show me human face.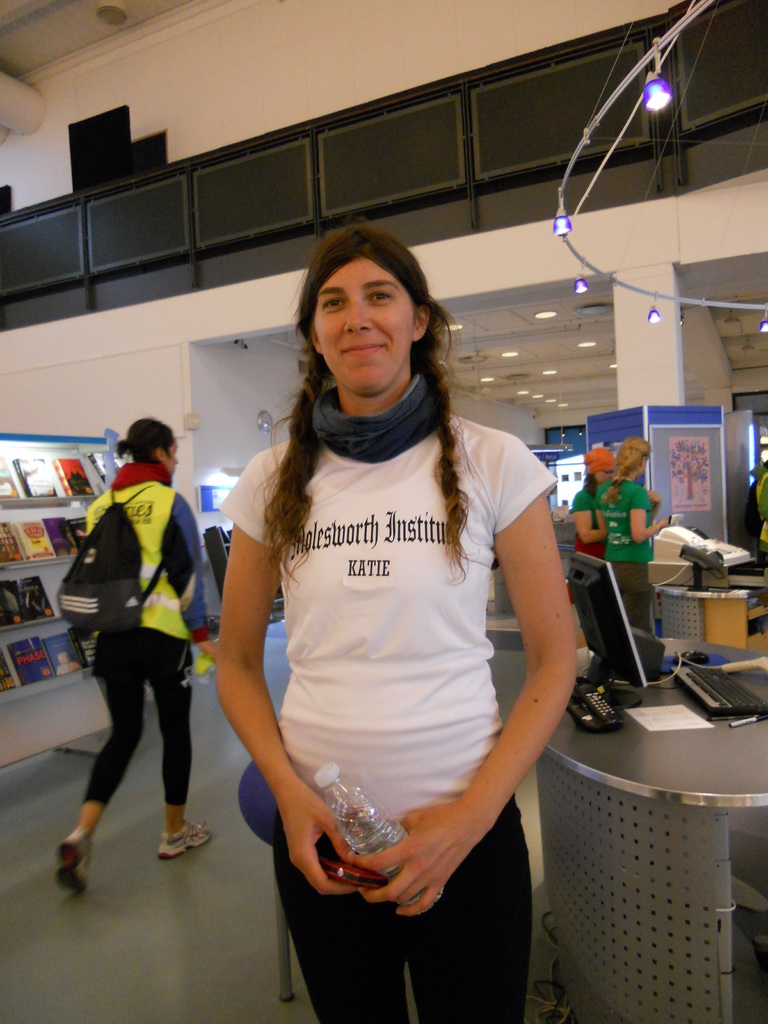
human face is here: {"left": 308, "top": 254, "right": 412, "bottom": 389}.
